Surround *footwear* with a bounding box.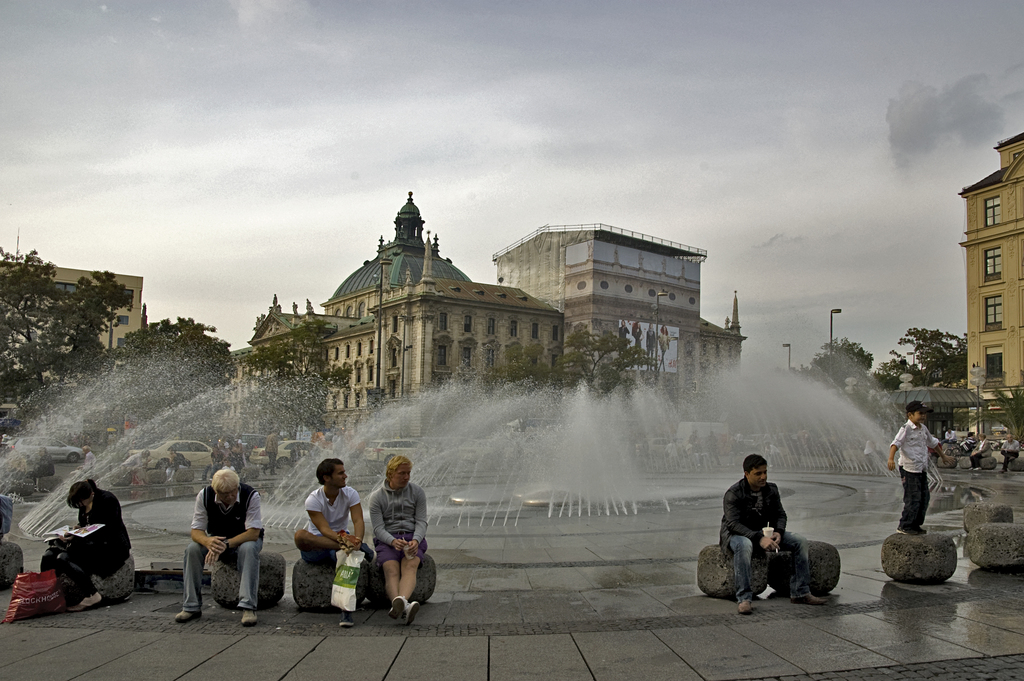
locate(387, 596, 408, 621).
